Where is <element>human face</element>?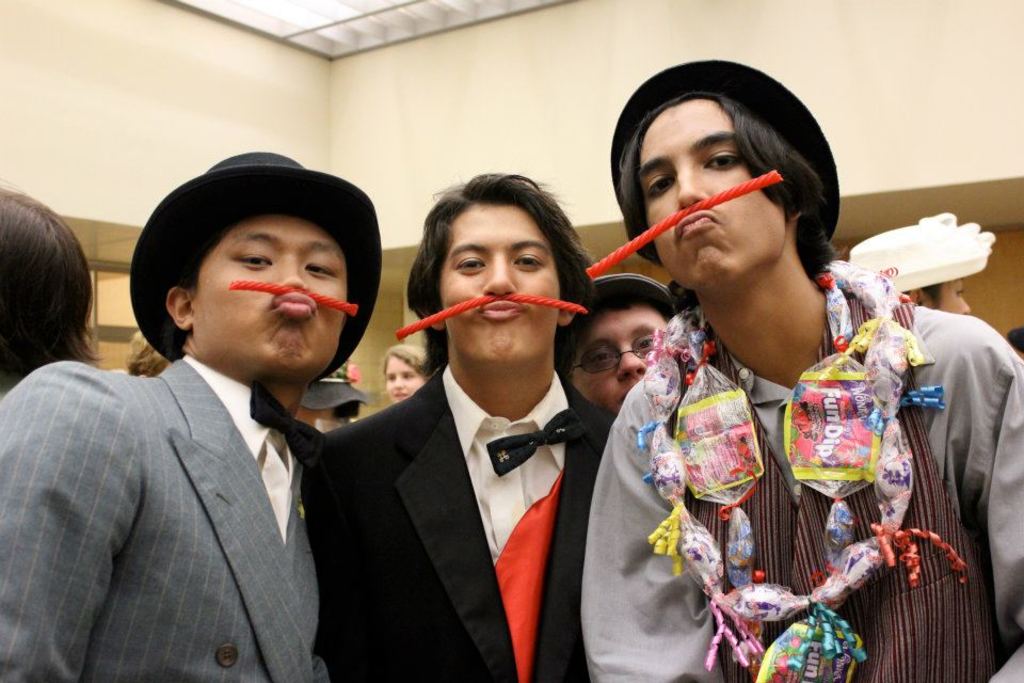
930, 281, 971, 323.
